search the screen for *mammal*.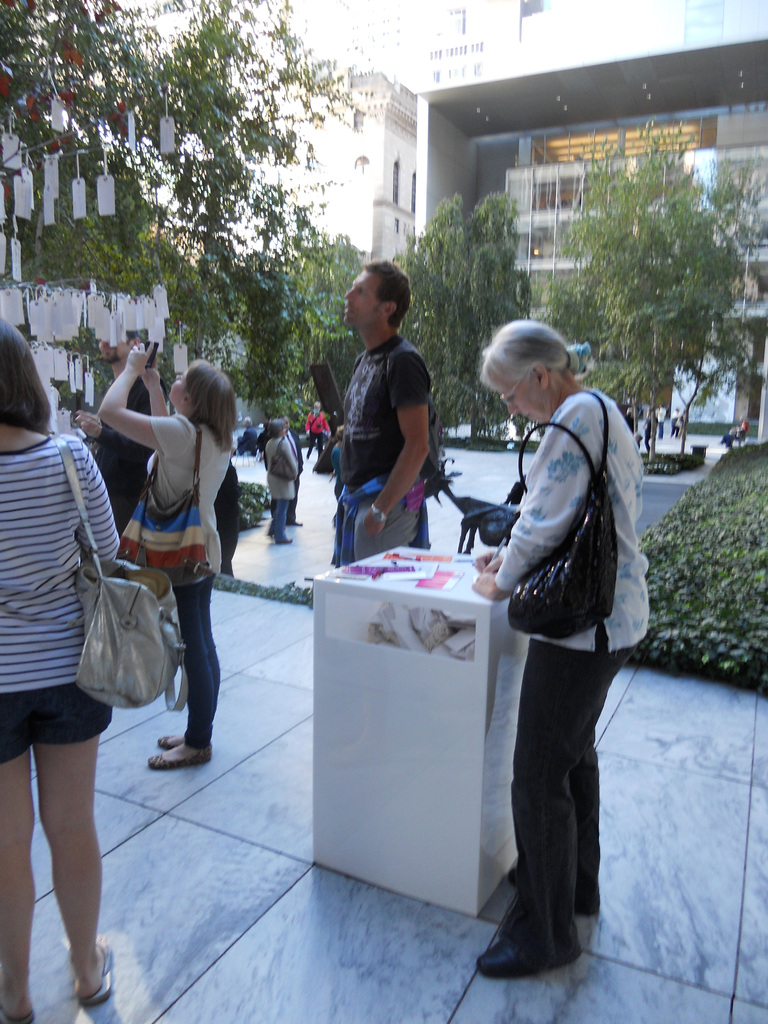
Found at (97,330,236,767).
